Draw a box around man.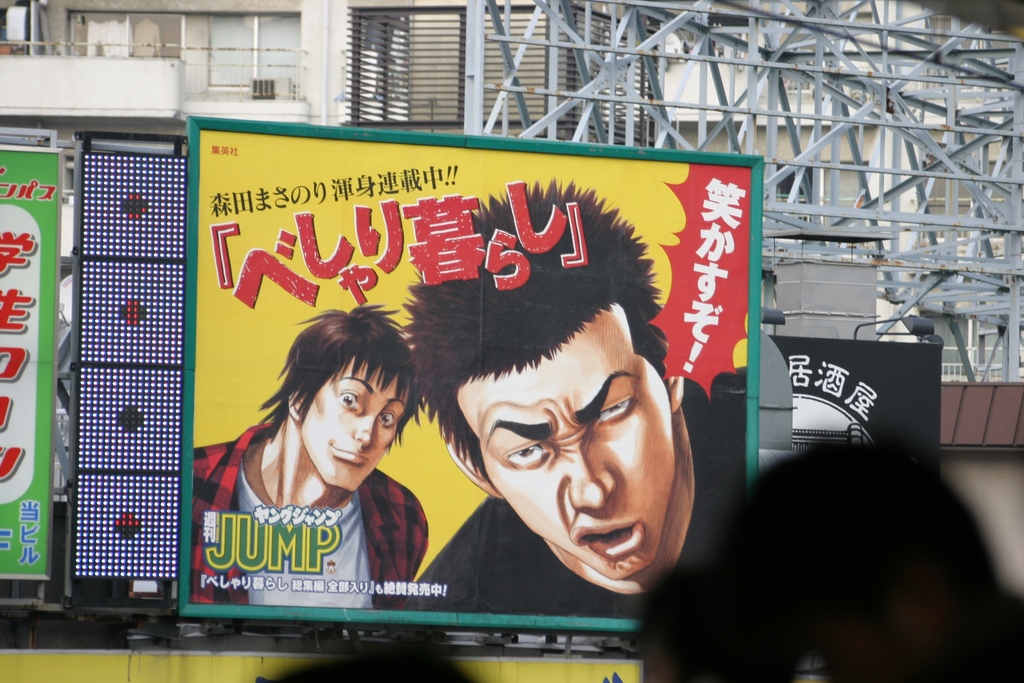
{"left": 388, "top": 181, "right": 749, "bottom": 616}.
